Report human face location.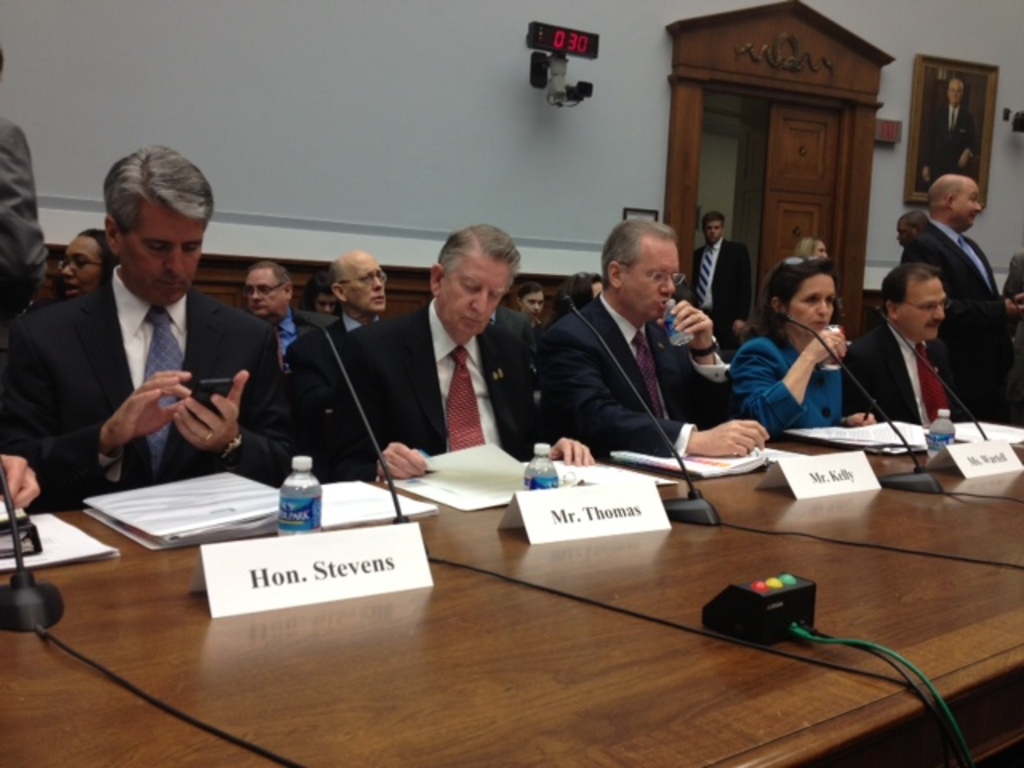
Report: 947:82:965:106.
